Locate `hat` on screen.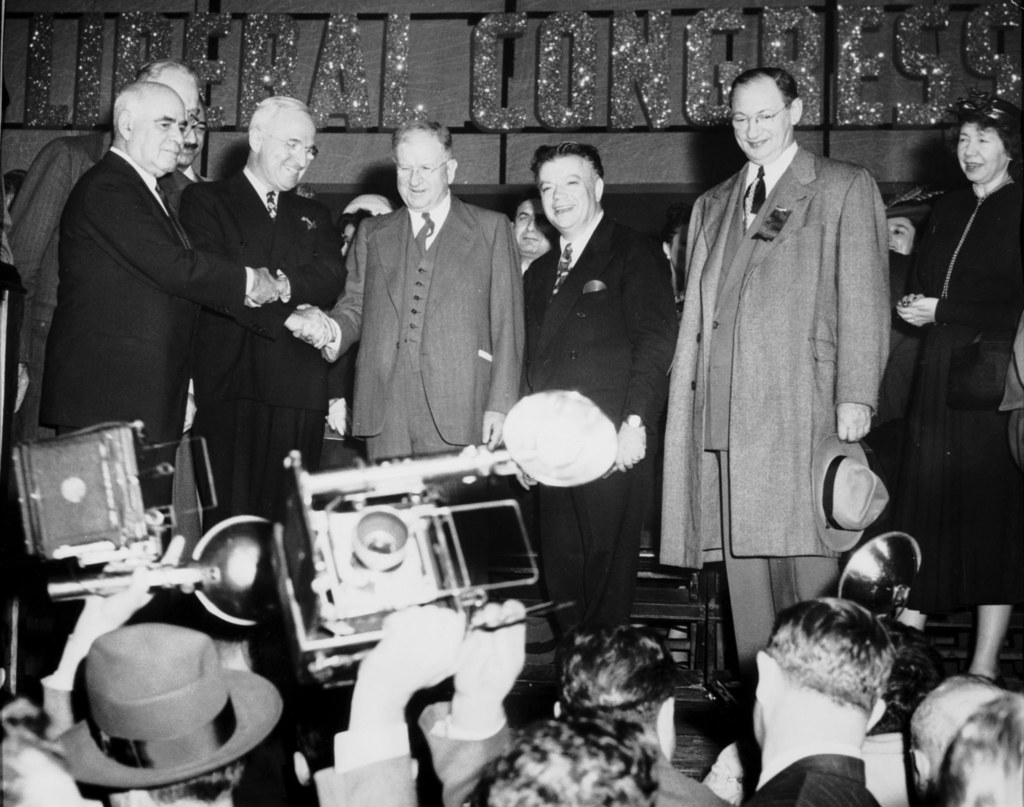
On screen at [left=51, top=622, right=288, bottom=787].
